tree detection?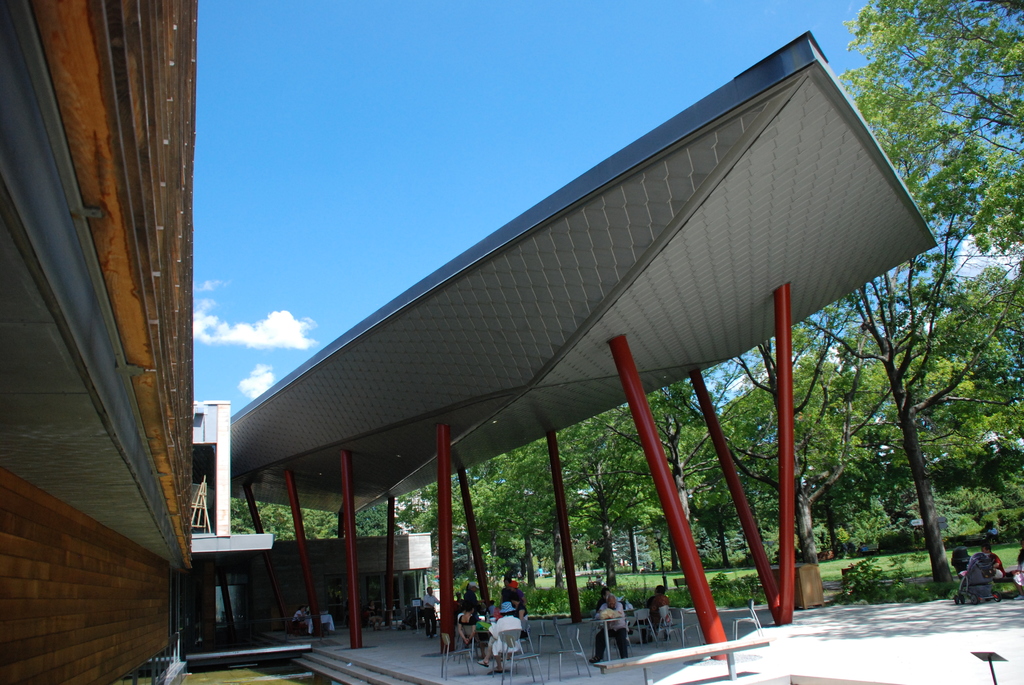
x1=623 y1=382 x2=730 y2=567
